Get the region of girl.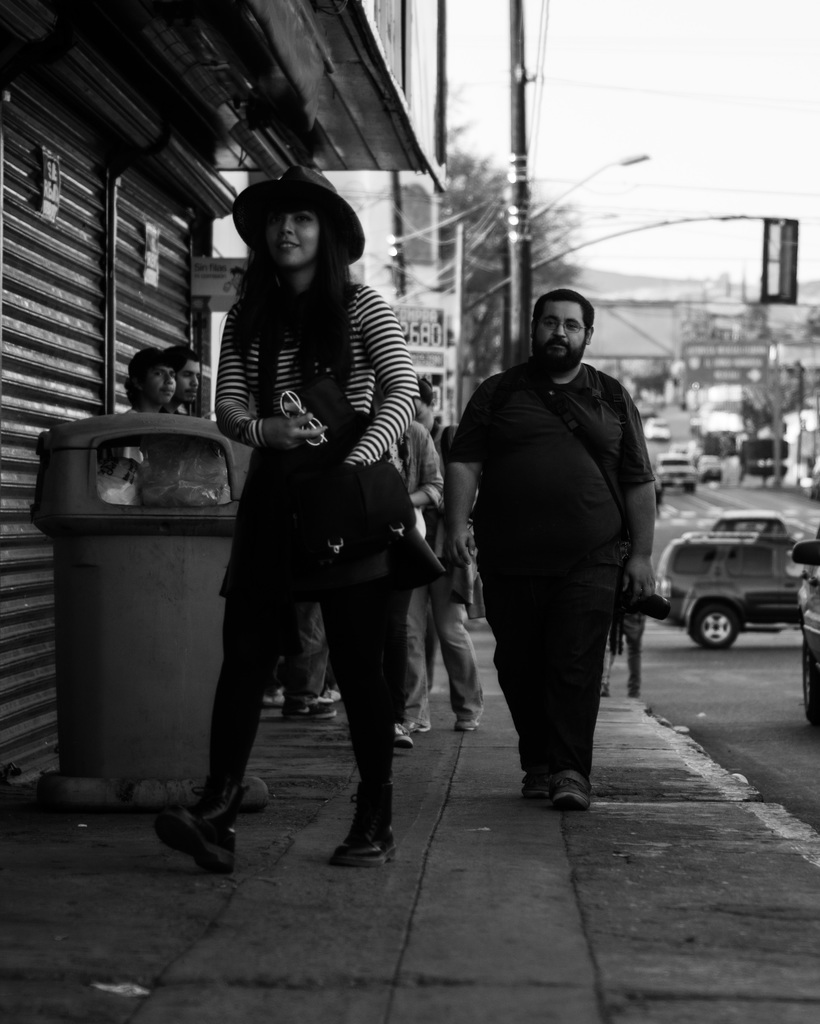
crop(154, 162, 405, 881).
